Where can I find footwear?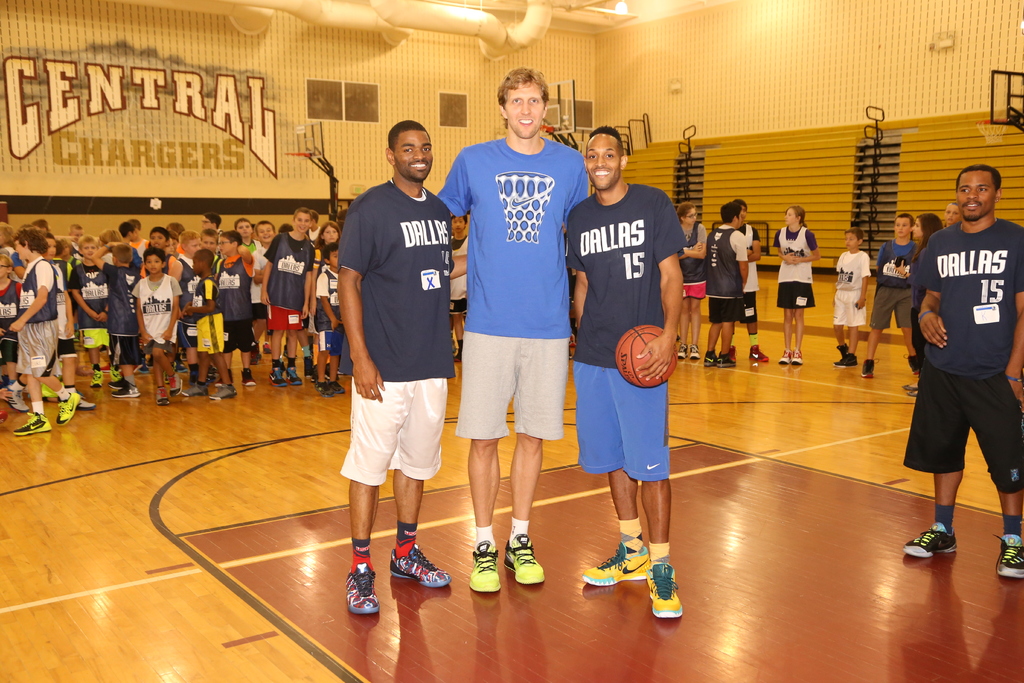
You can find it at (387, 545, 452, 586).
